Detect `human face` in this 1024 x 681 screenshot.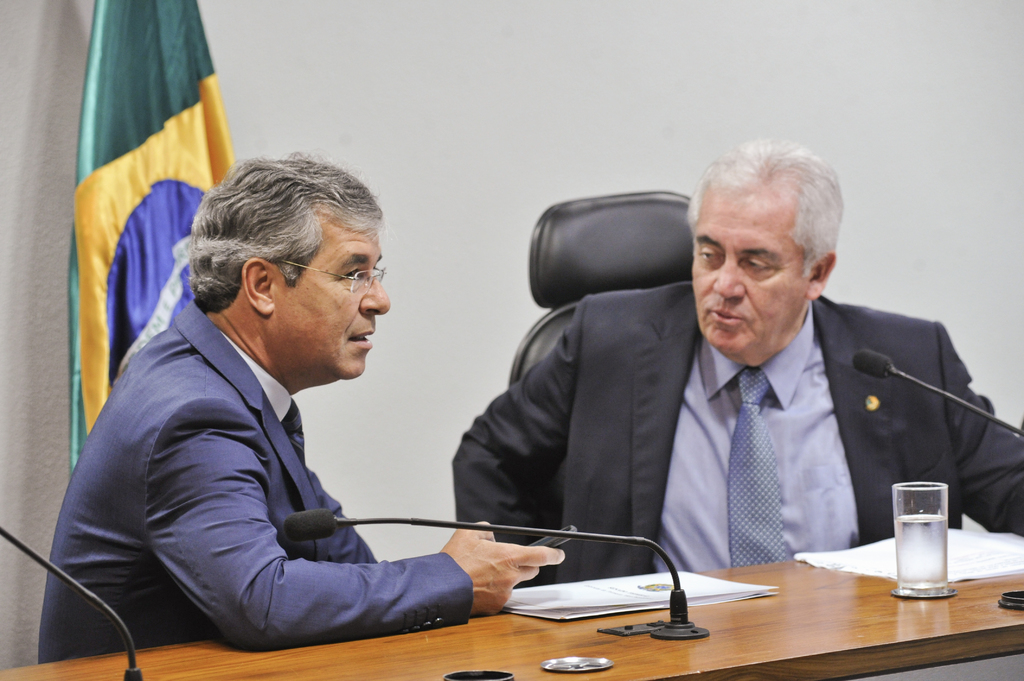
Detection: {"x1": 263, "y1": 213, "x2": 388, "y2": 367}.
